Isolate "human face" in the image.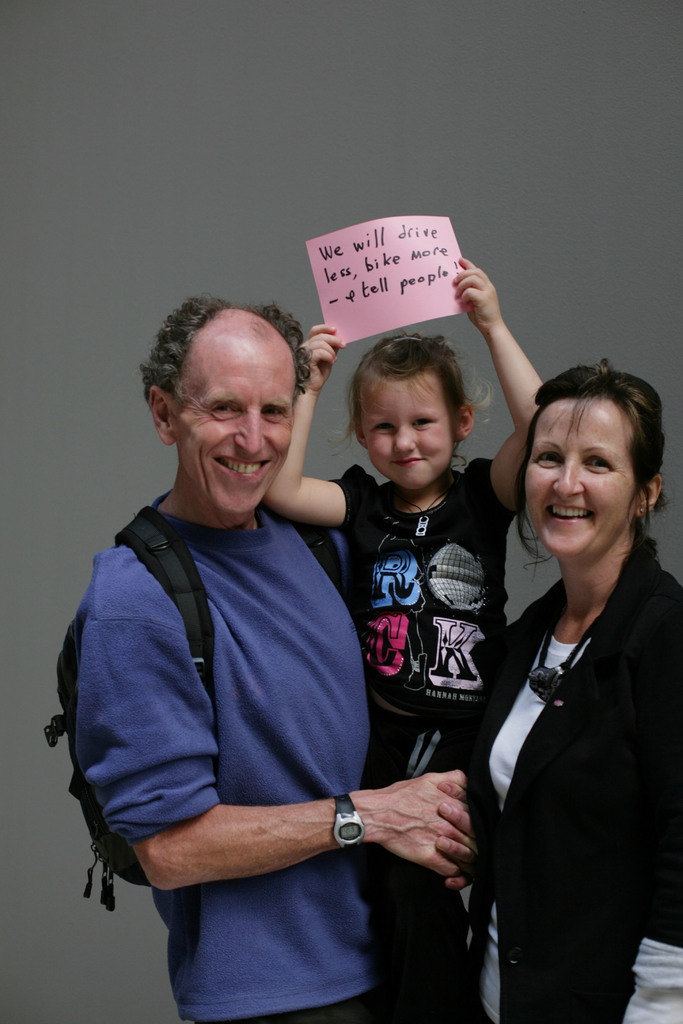
Isolated region: box=[363, 397, 448, 488].
